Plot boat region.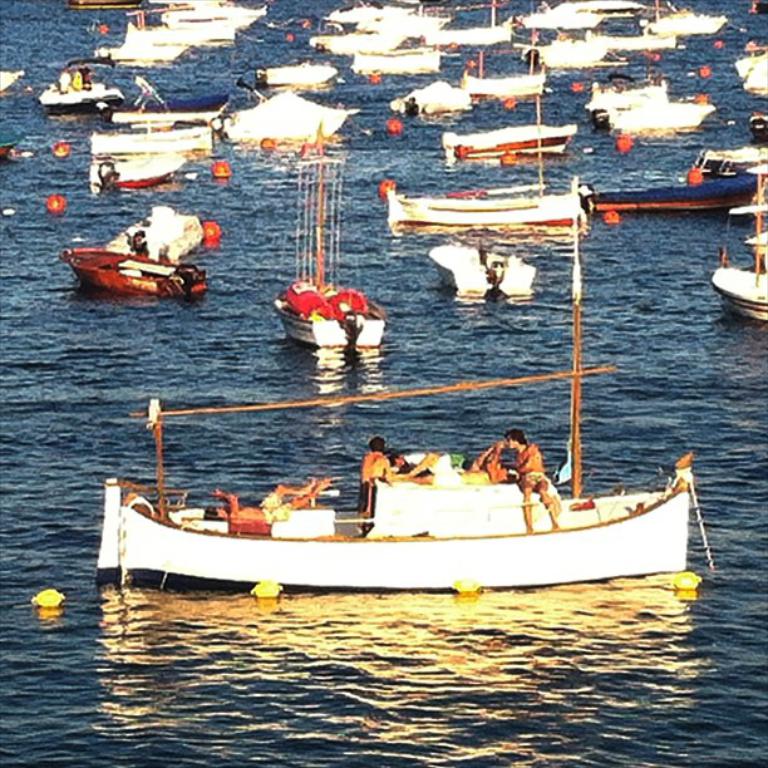
Plotted at Rect(39, 53, 124, 120).
